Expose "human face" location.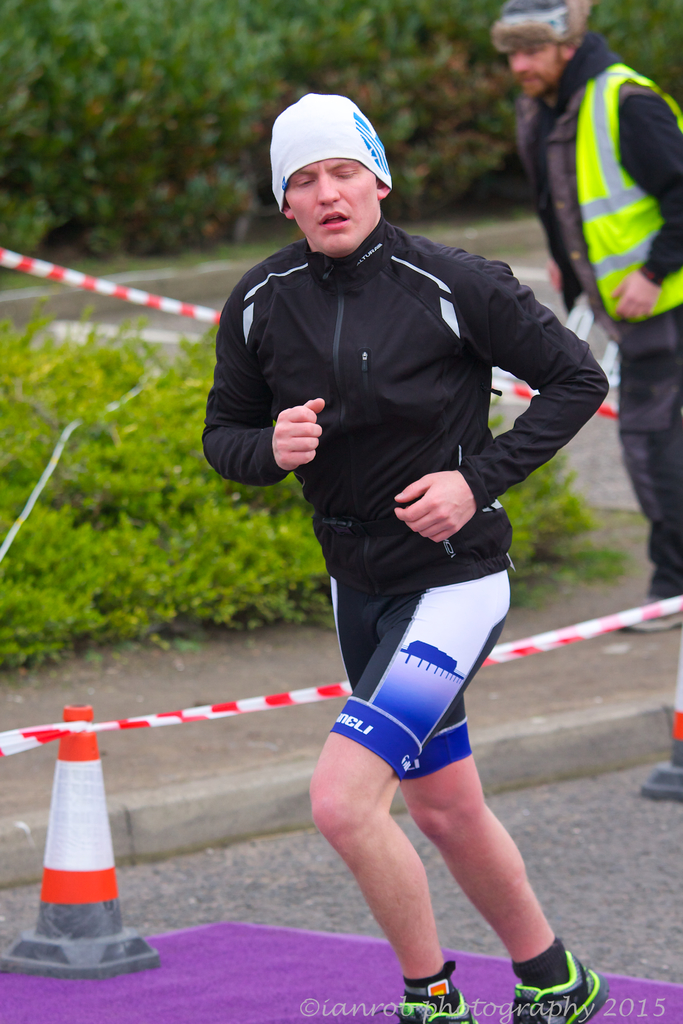
Exposed at bbox=(288, 158, 376, 251).
